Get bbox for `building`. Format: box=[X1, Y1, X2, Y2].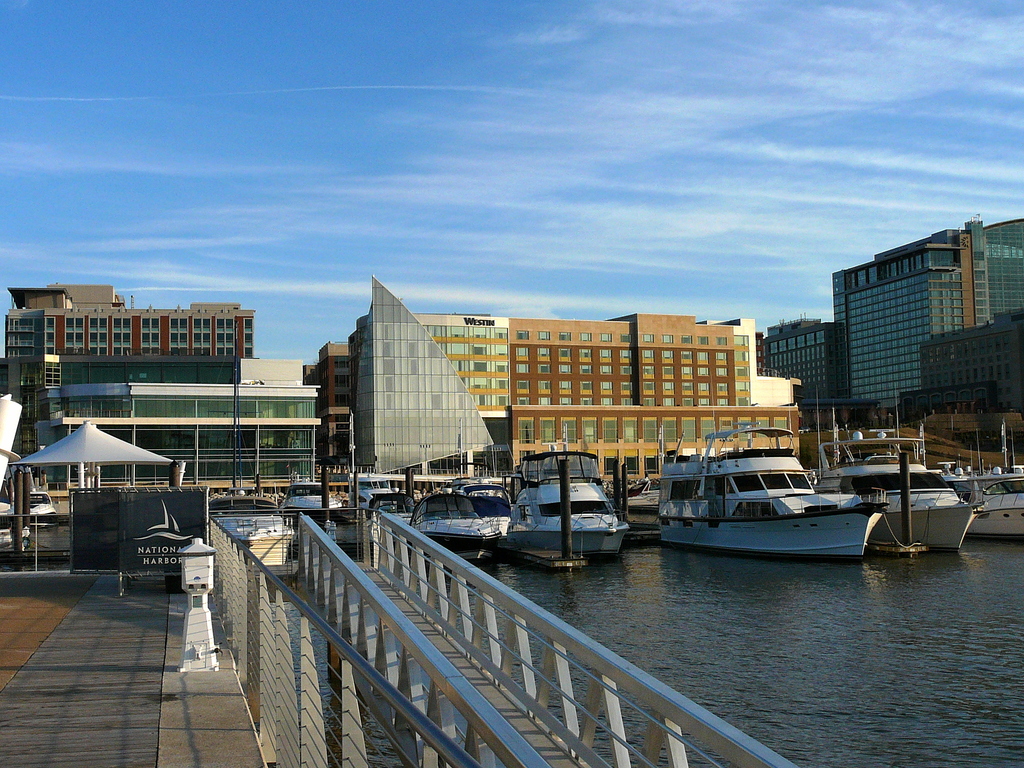
box=[764, 323, 837, 412].
